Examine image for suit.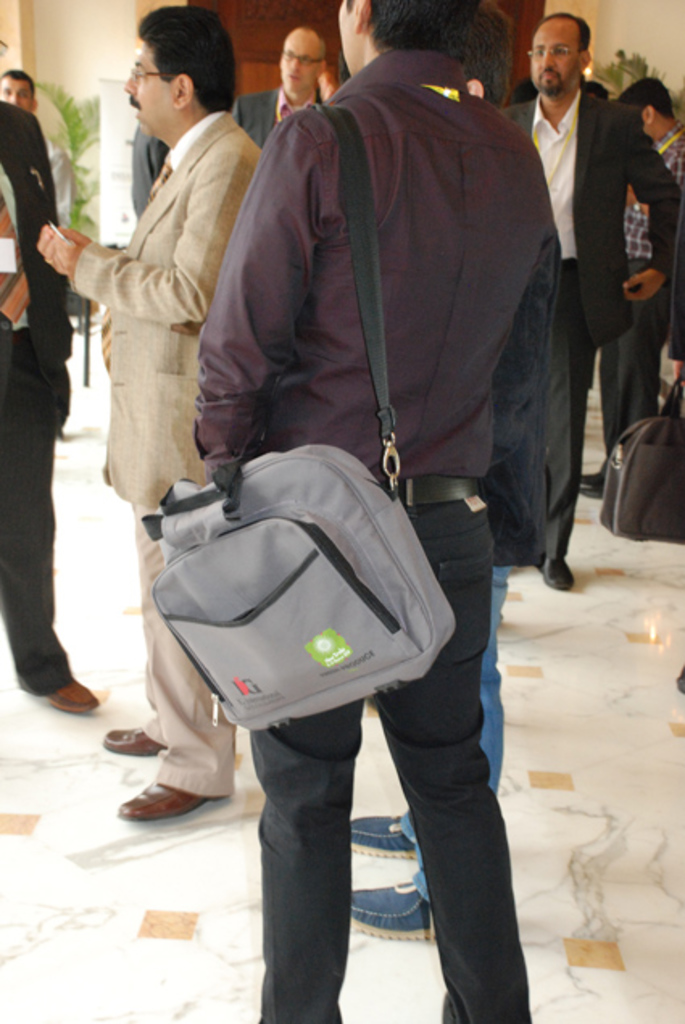
Examination result: 227/87/327/152.
